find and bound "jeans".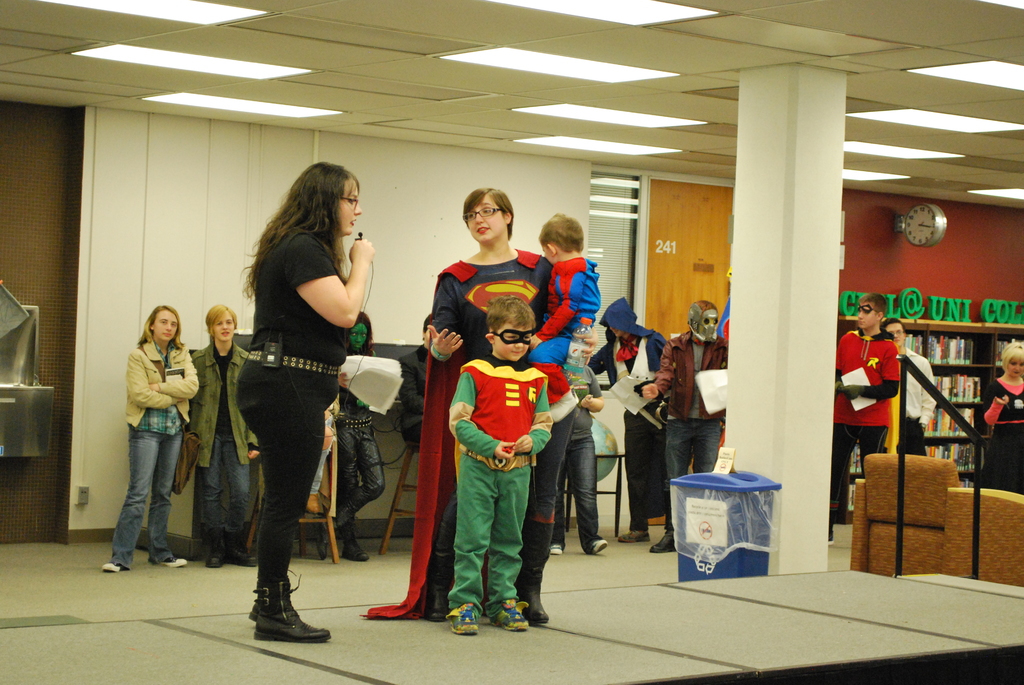
Bound: left=431, top=489, right=461, bottom=558.
